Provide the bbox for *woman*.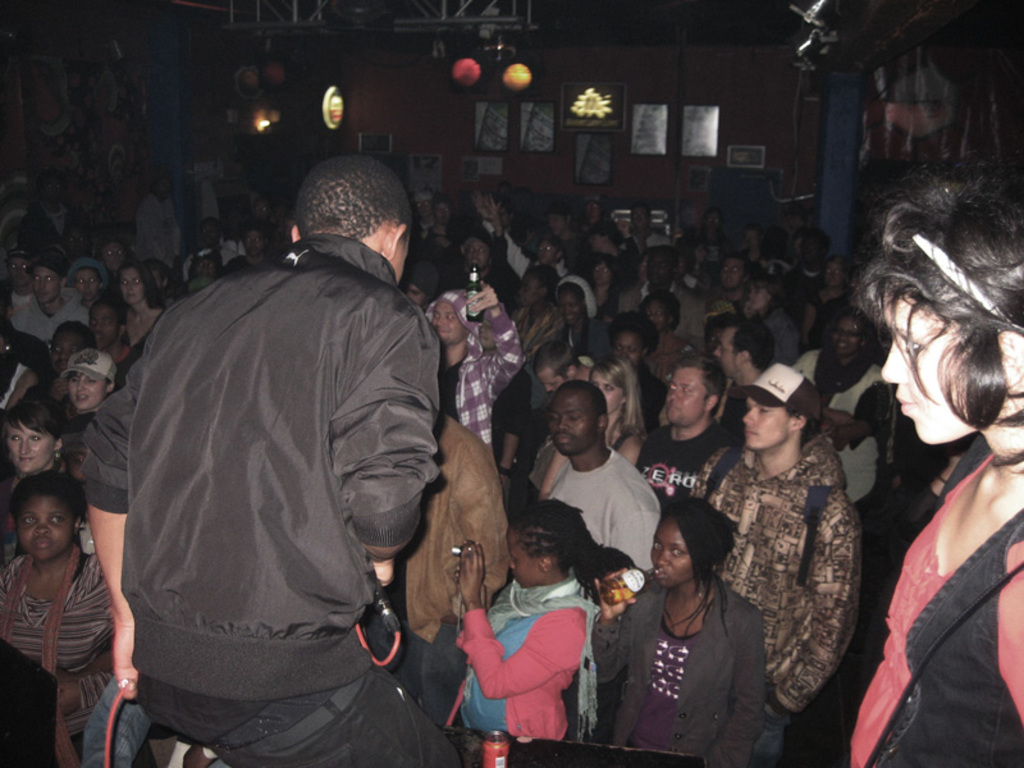
bbox=[604, 308, 668, 430].
